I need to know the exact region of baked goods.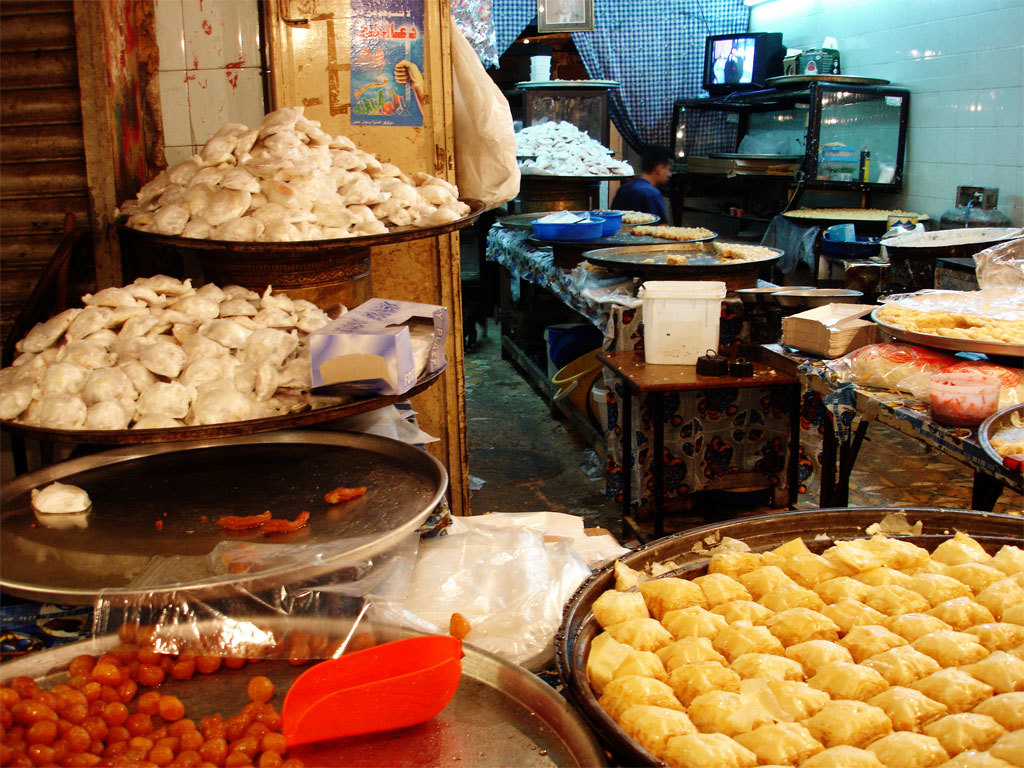
Region: (left=515, top=117, right=637, bottom=174).
